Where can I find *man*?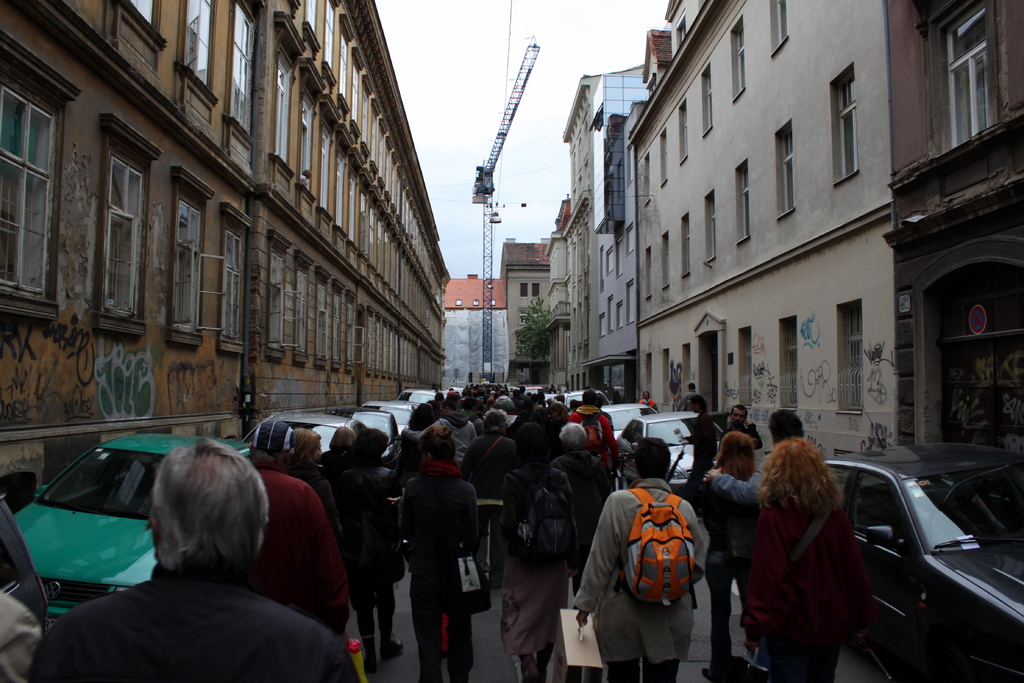
You can find it at bbox(685, 395, 718, 499).
